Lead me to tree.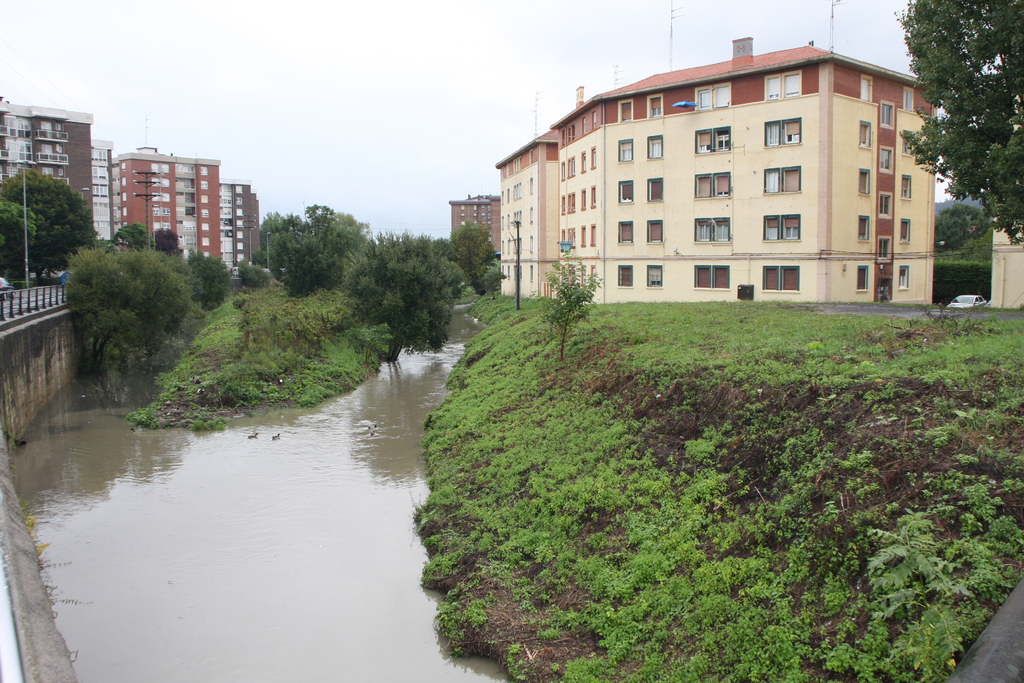
Lead to bbox=[544, 251, 598, 367].
